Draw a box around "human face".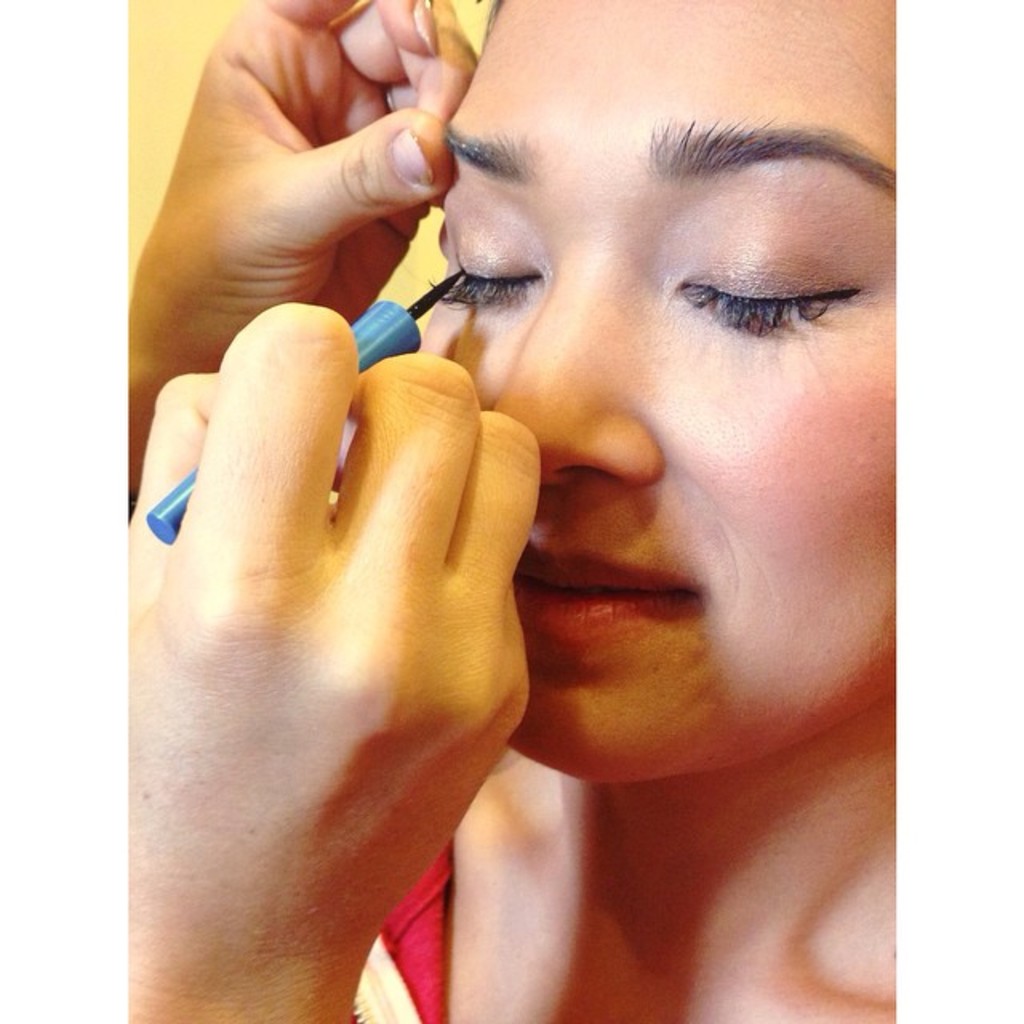
x1=416, y1=0, x2=891, y2=797.
